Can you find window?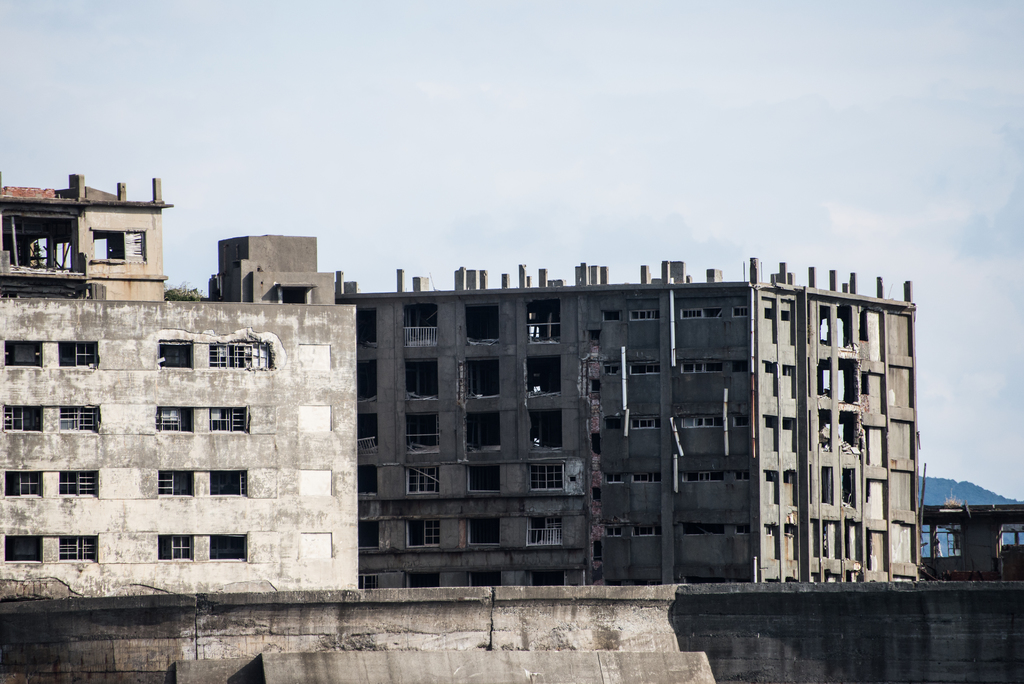
Yes, bounding box: 356, 308, 375, 346.
